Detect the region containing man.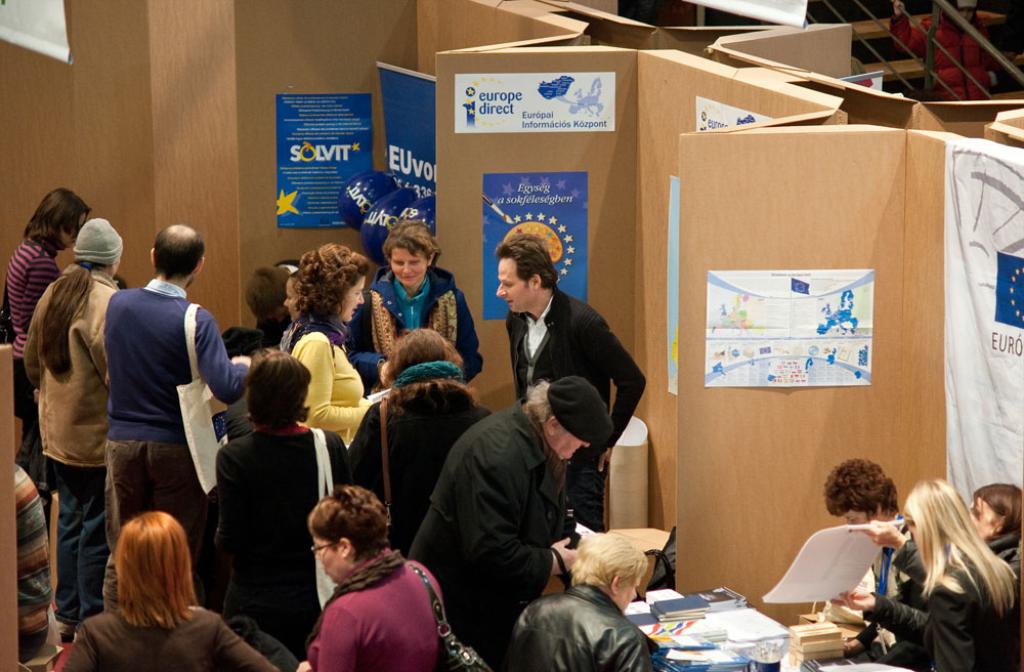
select_region(76, 233, 231, 584).
